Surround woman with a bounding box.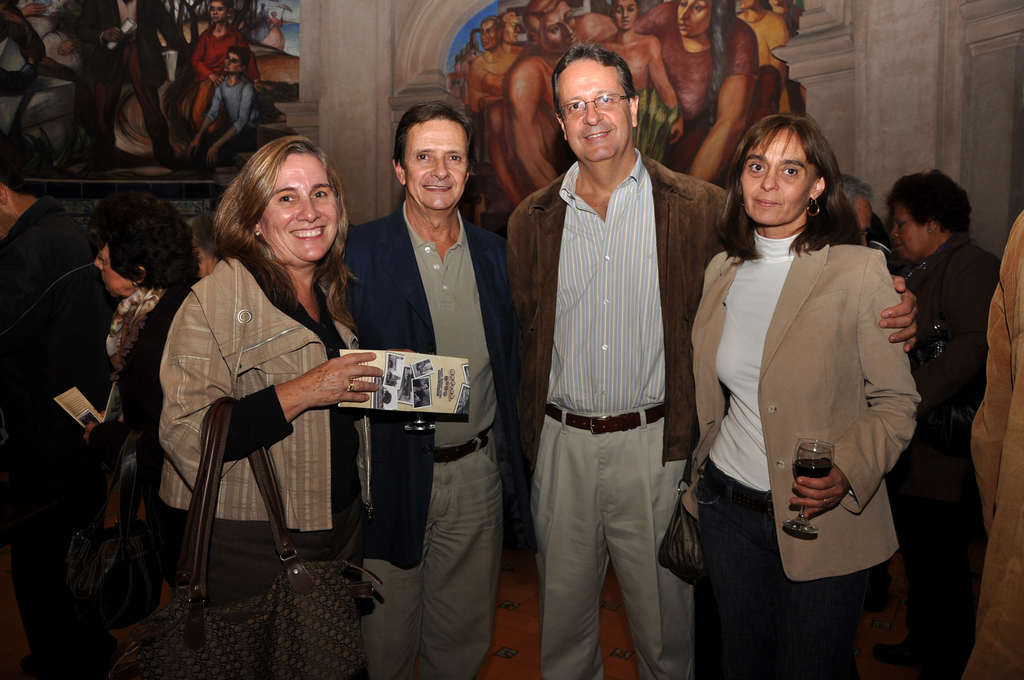
left=145, top=118, right=369, bottom=666.
